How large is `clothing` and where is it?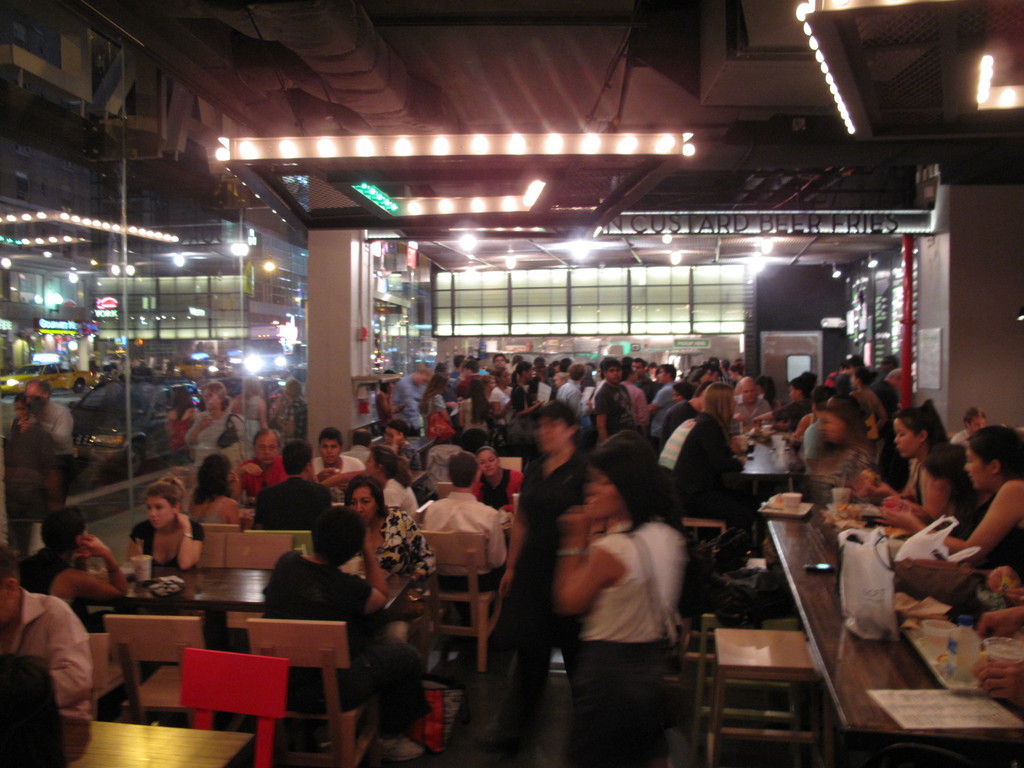
Bounding box: bbox(509, 383, 539, 422).
